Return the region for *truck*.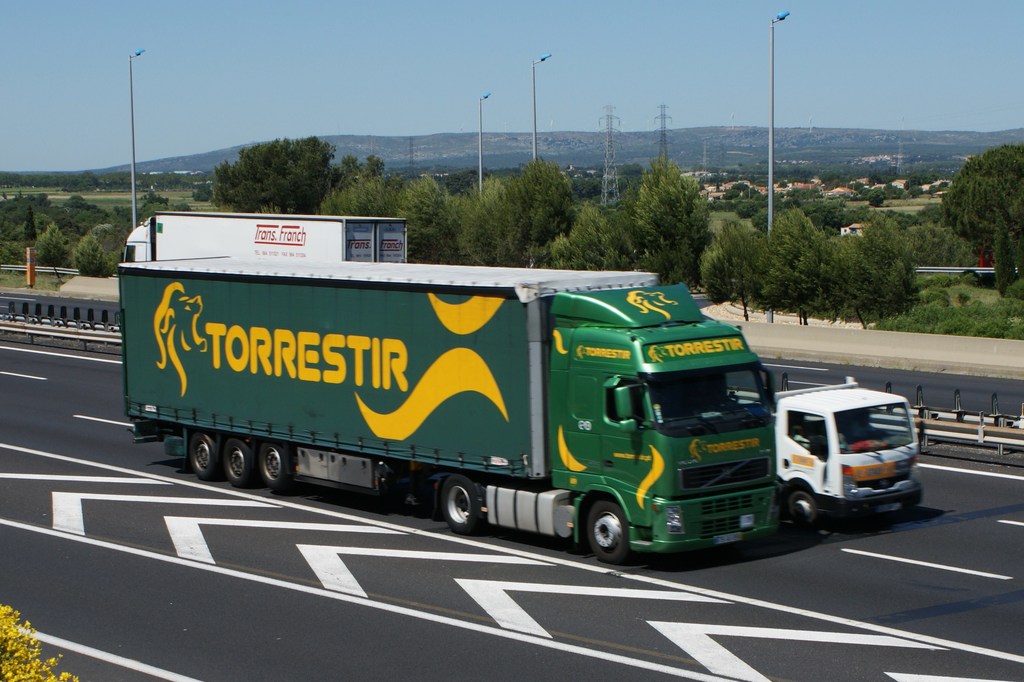
{"left": 96, "top": 218, "right": 817, "bottom": 565}.
